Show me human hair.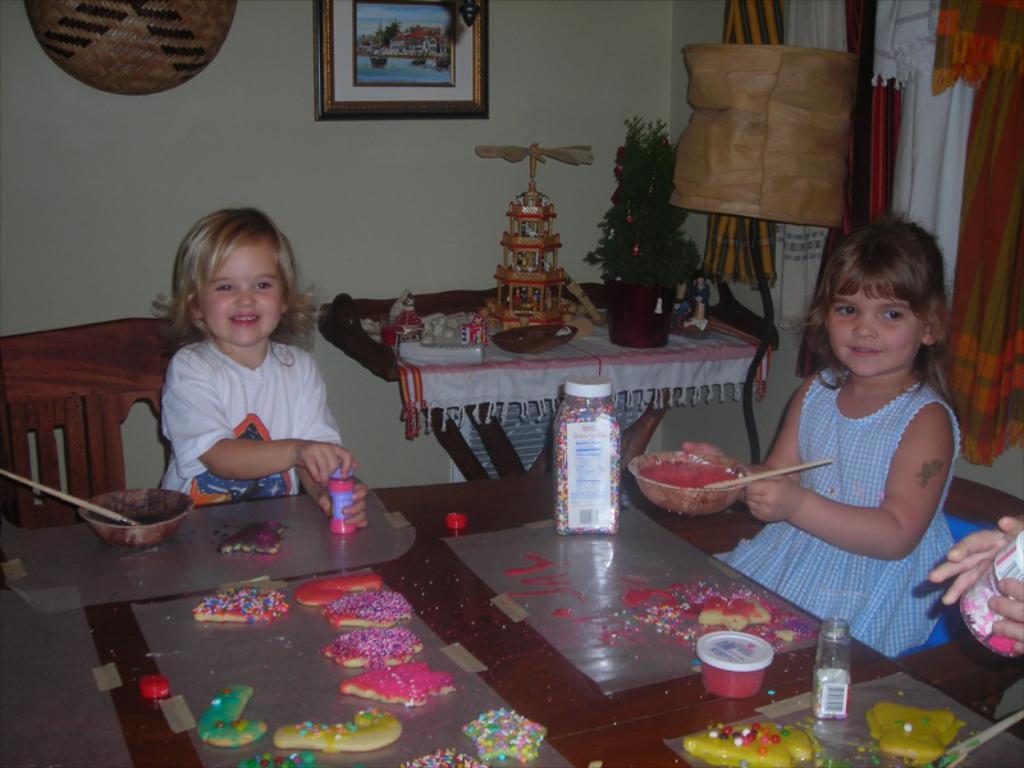
human hair is here: <region>152, 205, 321, 353</region>.
